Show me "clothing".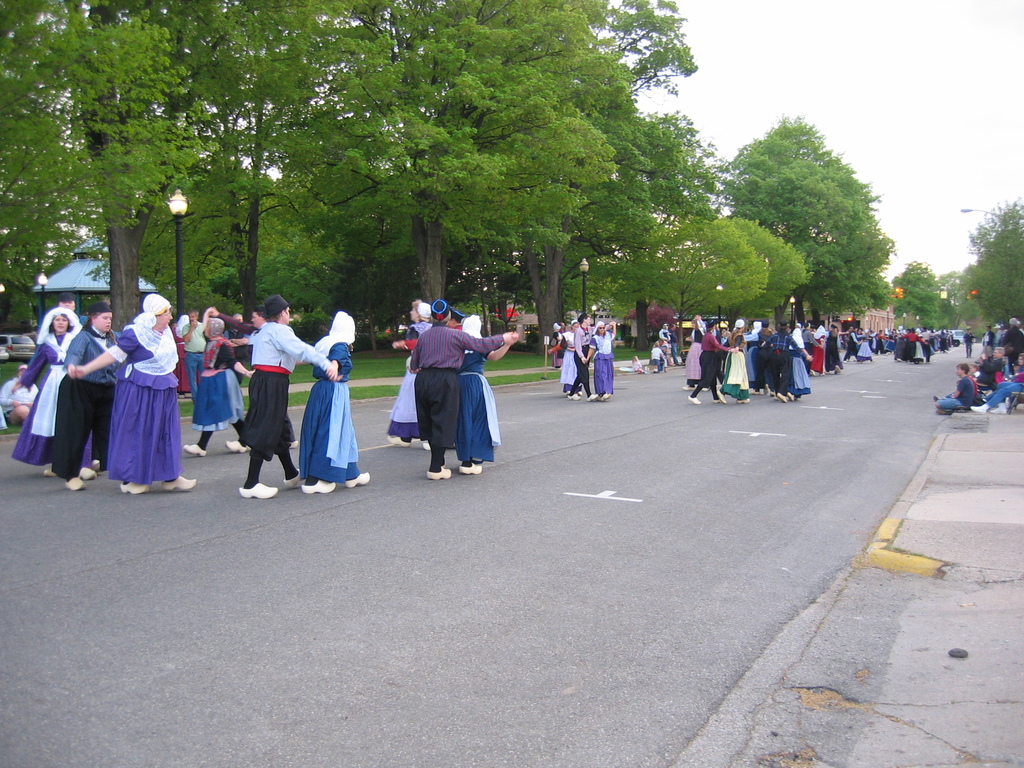
"clothing" is here: [787,328,810,393].
